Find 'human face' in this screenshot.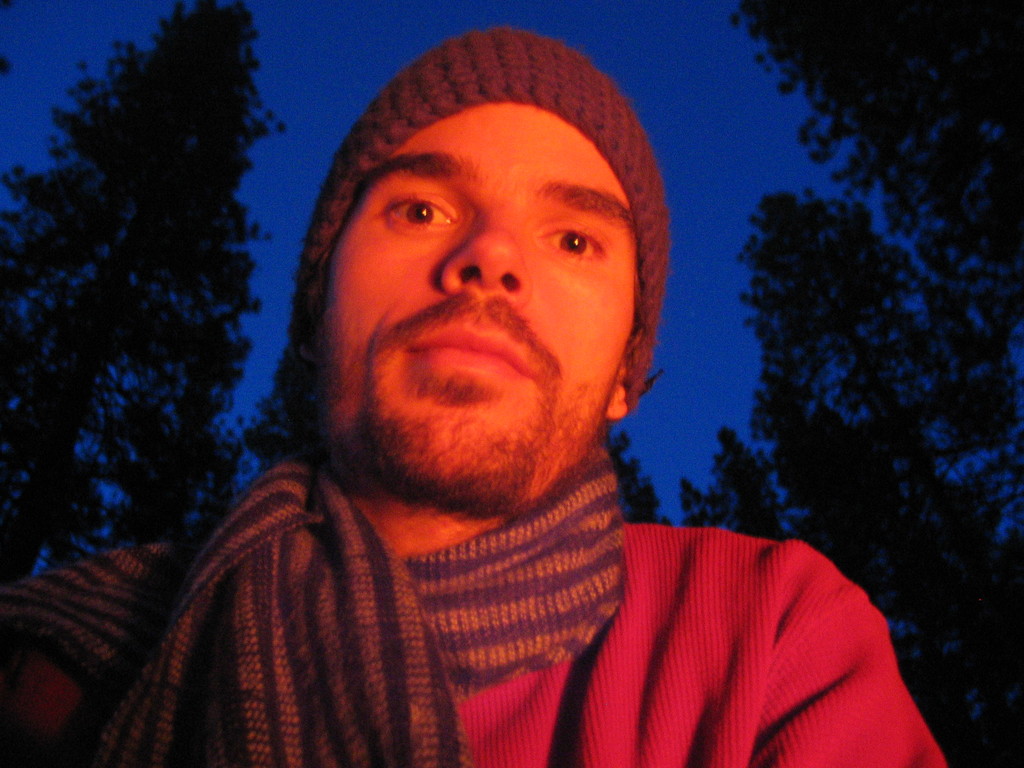
The bounding box for 'human face' is (322,102,637,499).
